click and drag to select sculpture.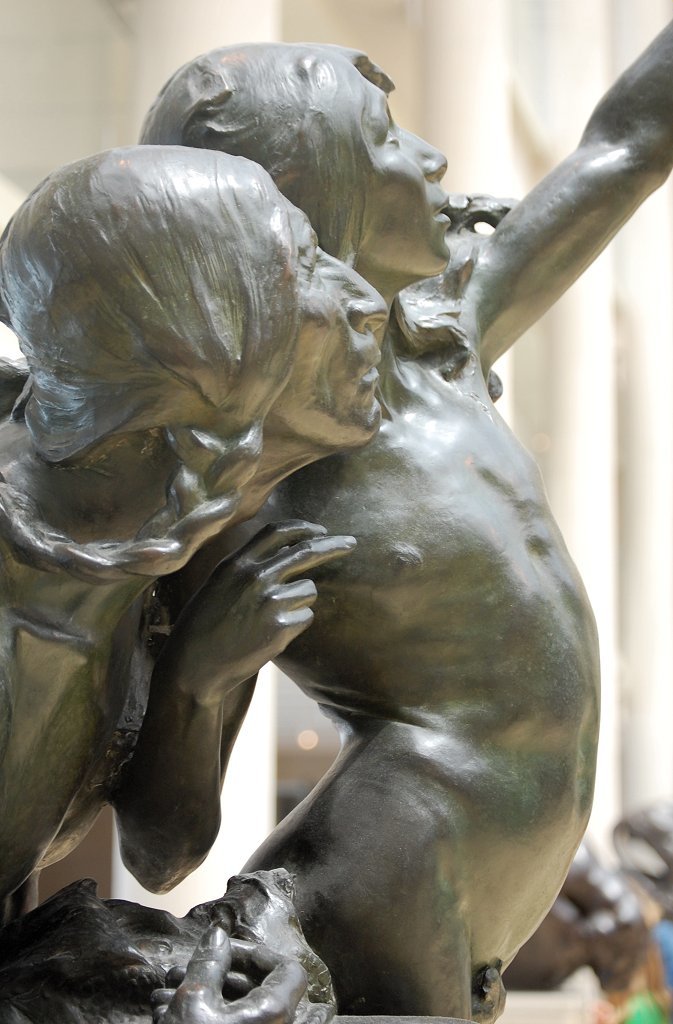
Selection: bbox=[128, 17, 672, 1023].
